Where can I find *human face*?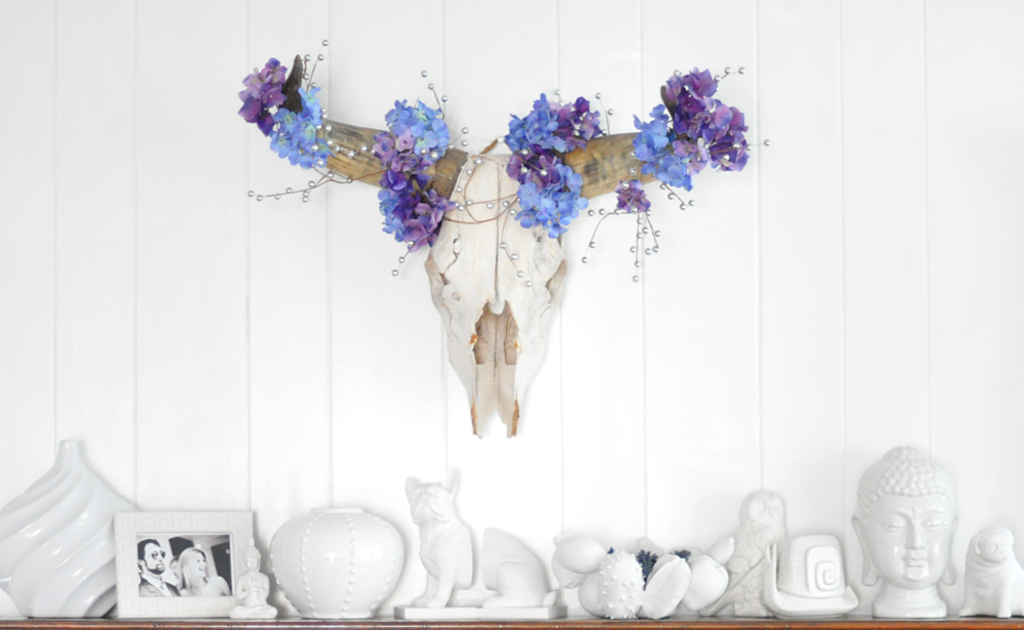
You can find it at box=[196, 553, 210, 578].
